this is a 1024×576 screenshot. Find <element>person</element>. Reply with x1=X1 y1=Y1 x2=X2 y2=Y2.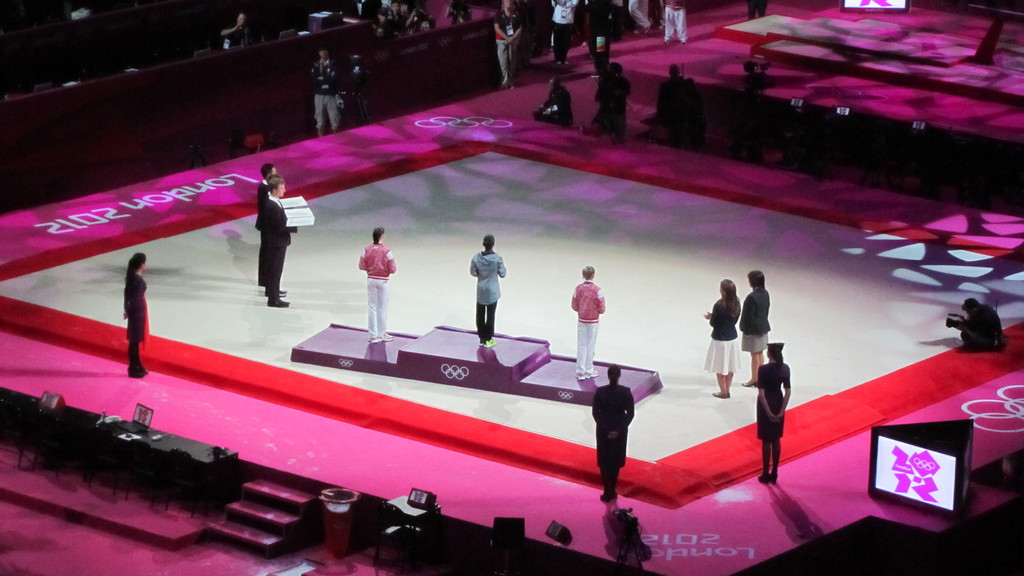
x1=463 y1=237 x2=507 y2=346.
